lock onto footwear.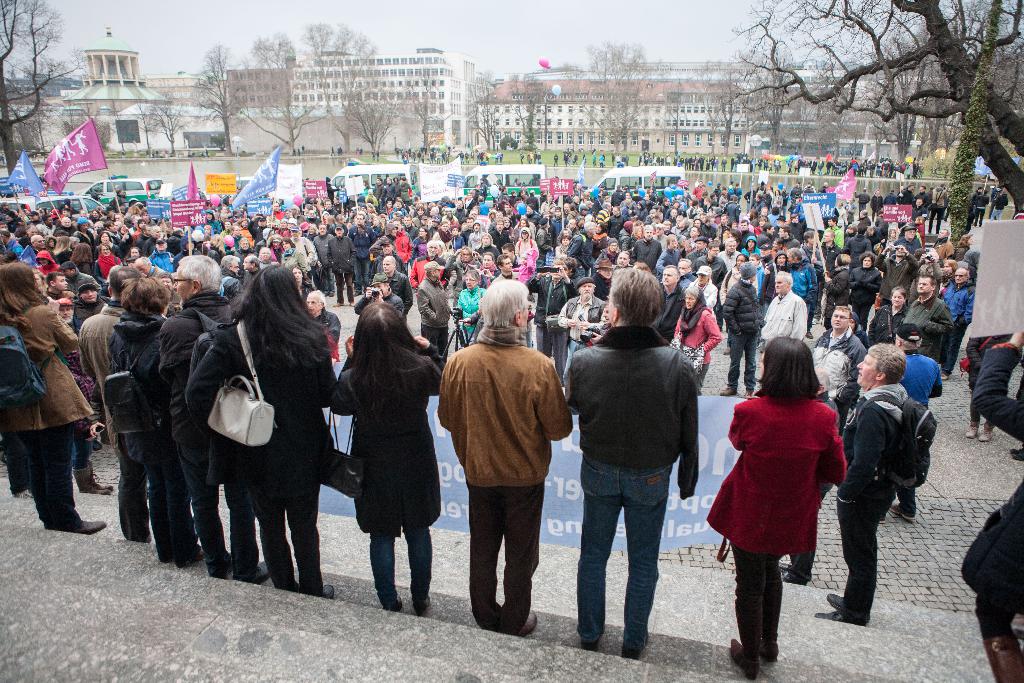
Locked: <region>307, 577, 337, 604</region>.
